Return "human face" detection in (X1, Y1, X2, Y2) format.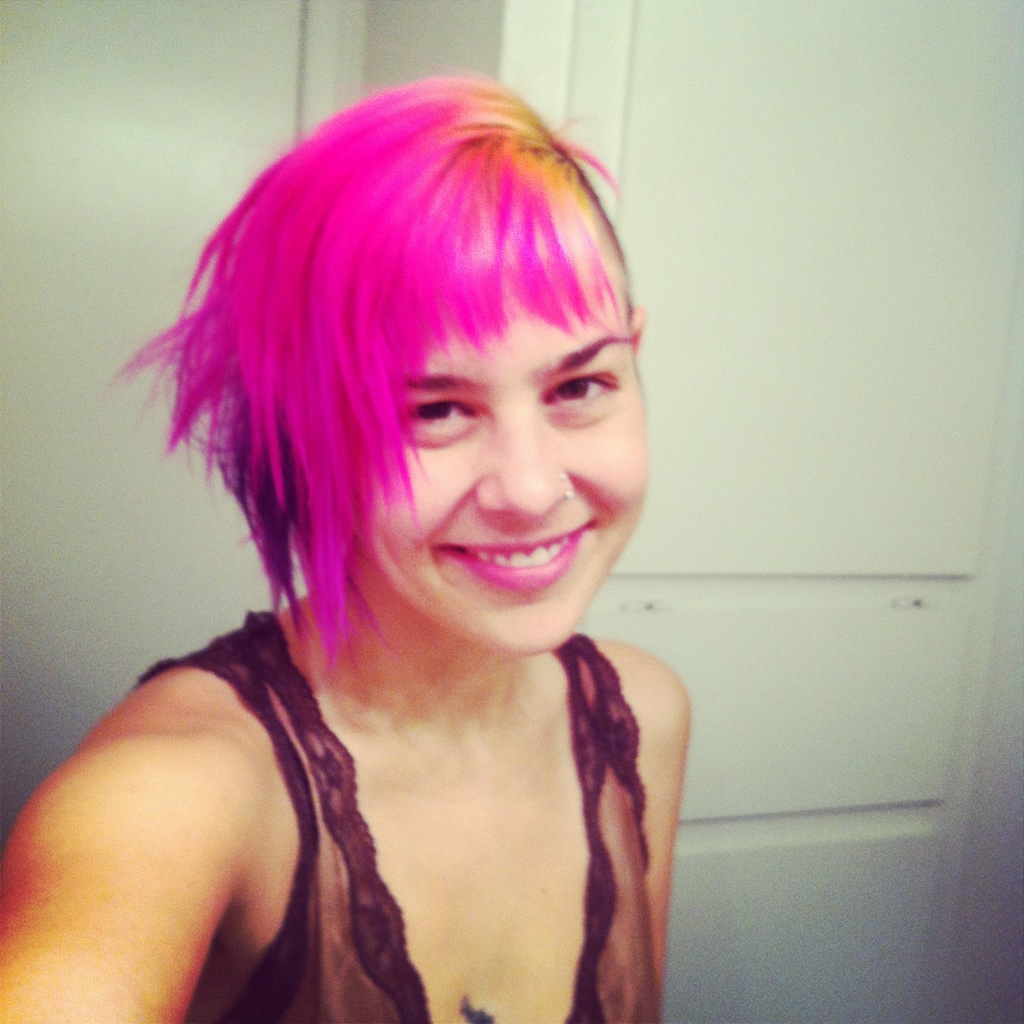
(361, 218, 648, 650).
